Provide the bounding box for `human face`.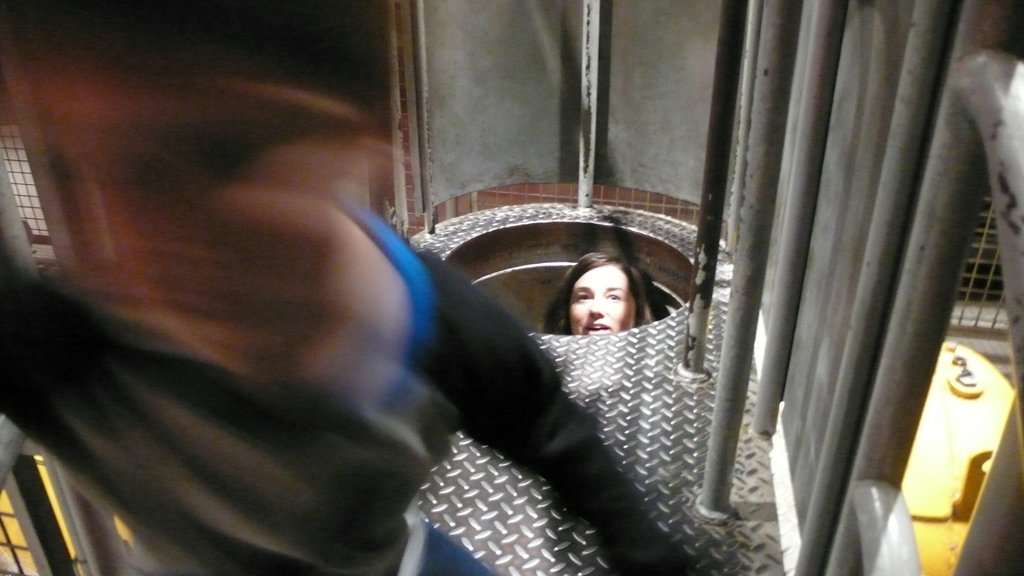
l=570, t=262, r=635, b=333.
